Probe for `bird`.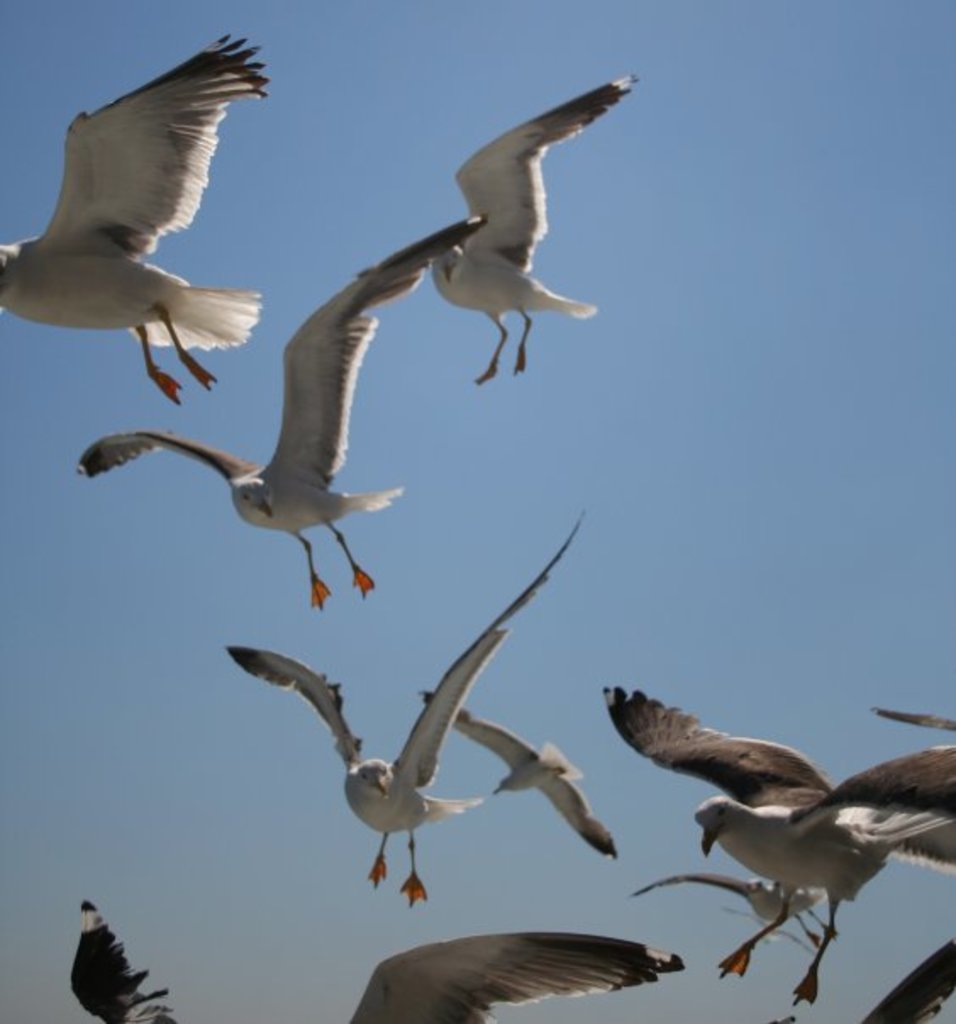
Probe result: bbox=(878, 704, 954, 739).
